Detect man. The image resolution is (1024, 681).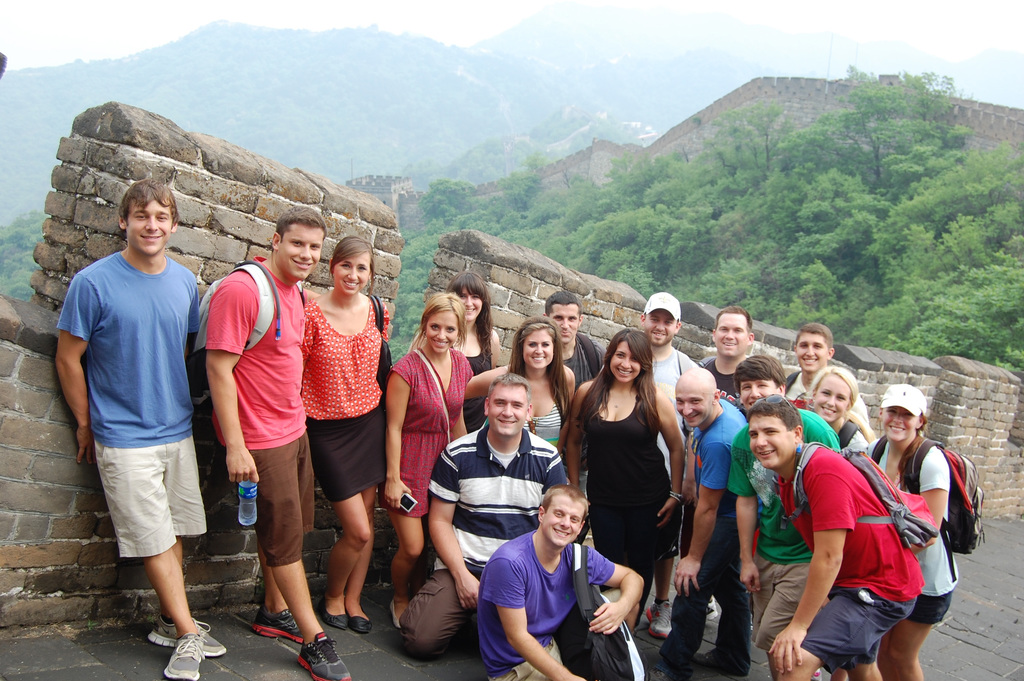
(x1=728, y1=351, x2=856, y2=680).
